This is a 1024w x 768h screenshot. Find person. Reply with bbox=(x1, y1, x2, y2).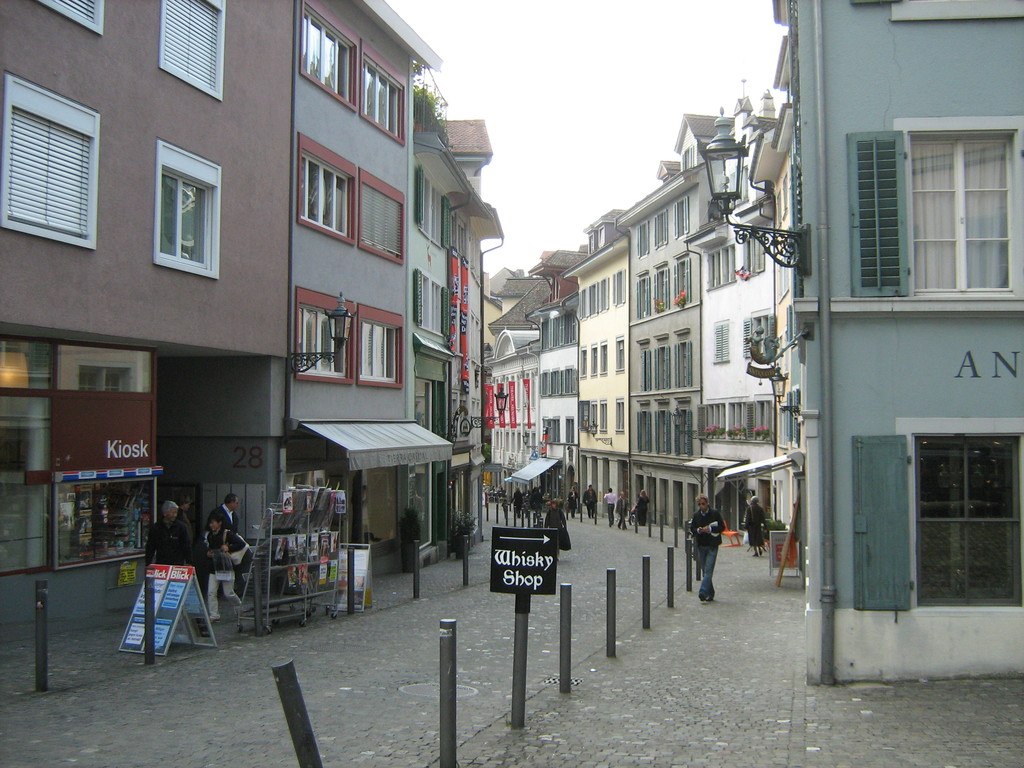
bbox=(197, 511, 244, 622).
